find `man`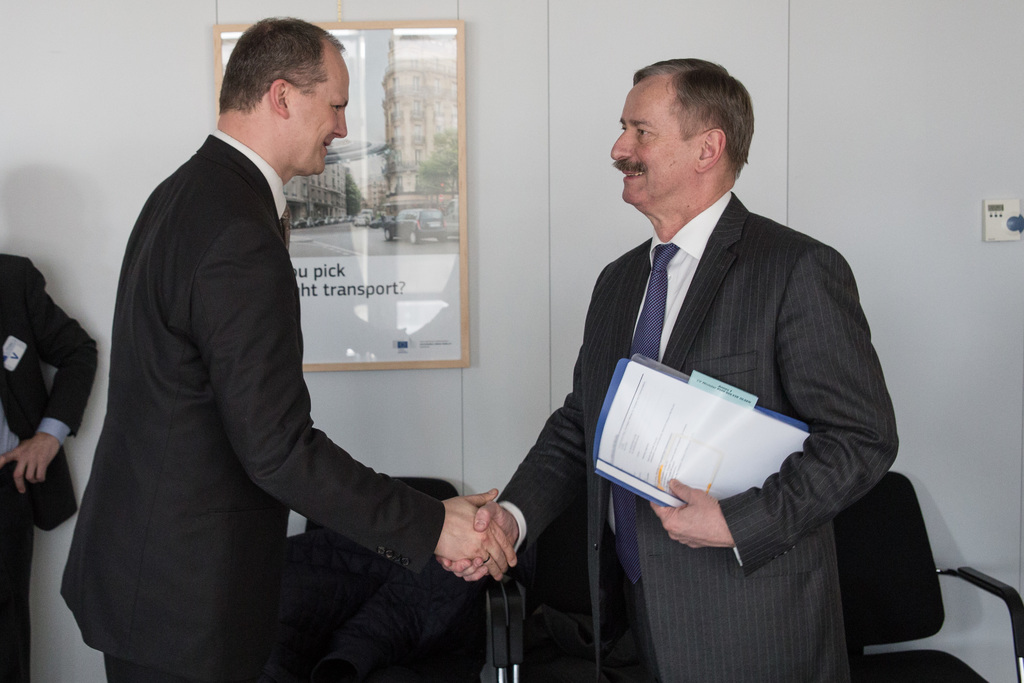
crop(0, 254, 100, 682)
